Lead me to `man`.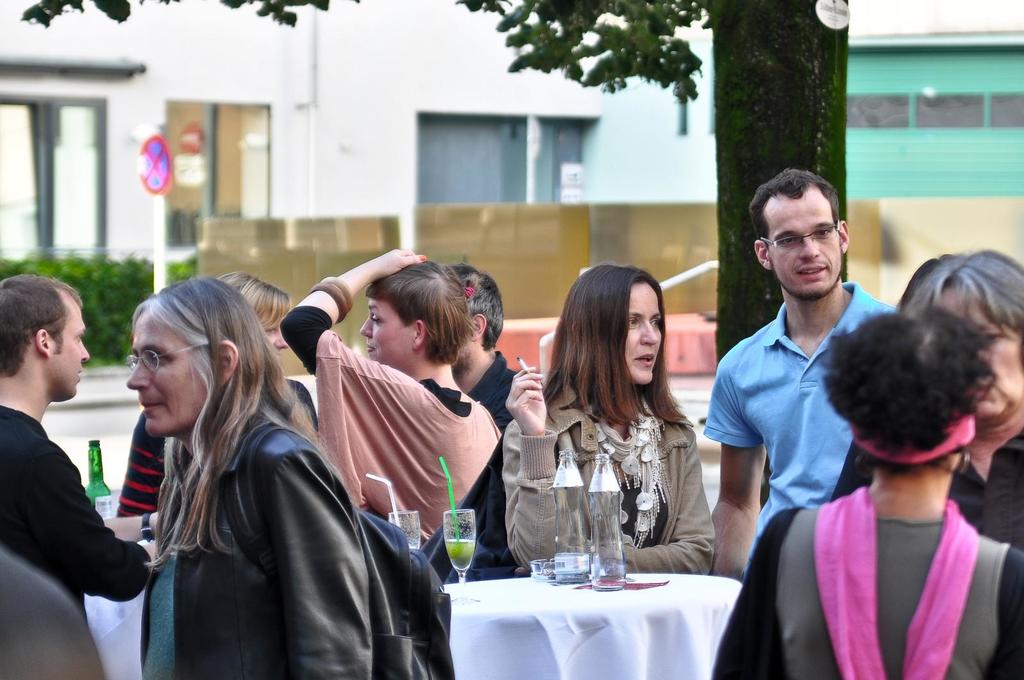
Lead to bbox=[710, 180, 897, 626].
